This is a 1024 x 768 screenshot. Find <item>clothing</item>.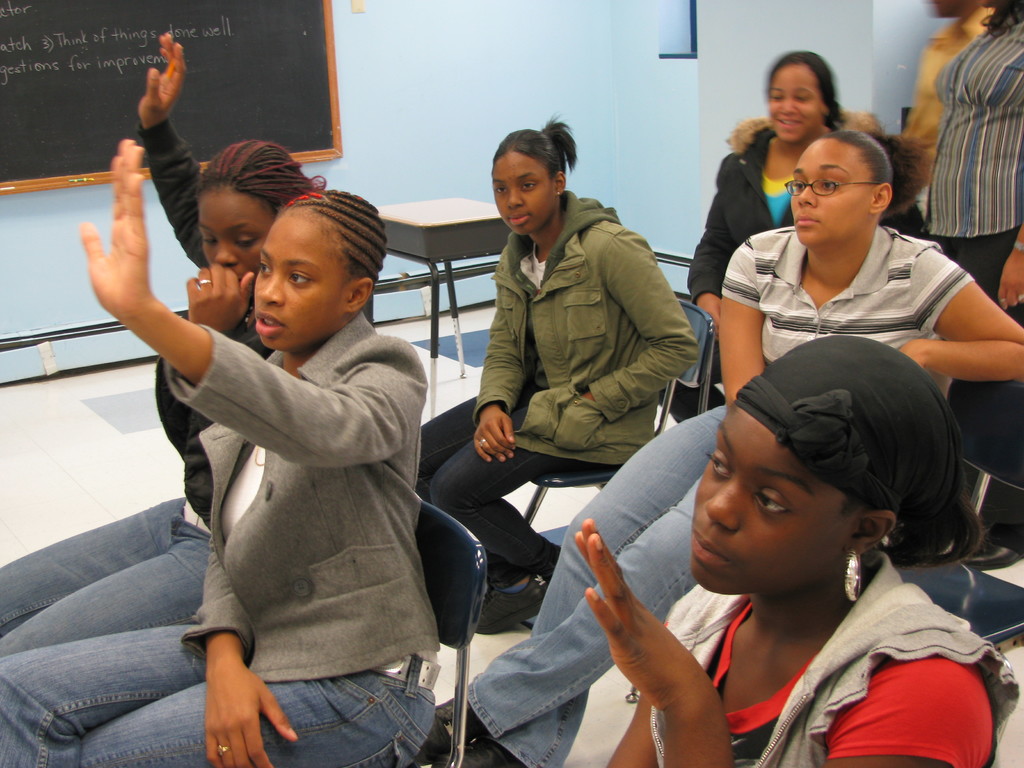
Bounding box: <box>0,125,282,655</box>.
